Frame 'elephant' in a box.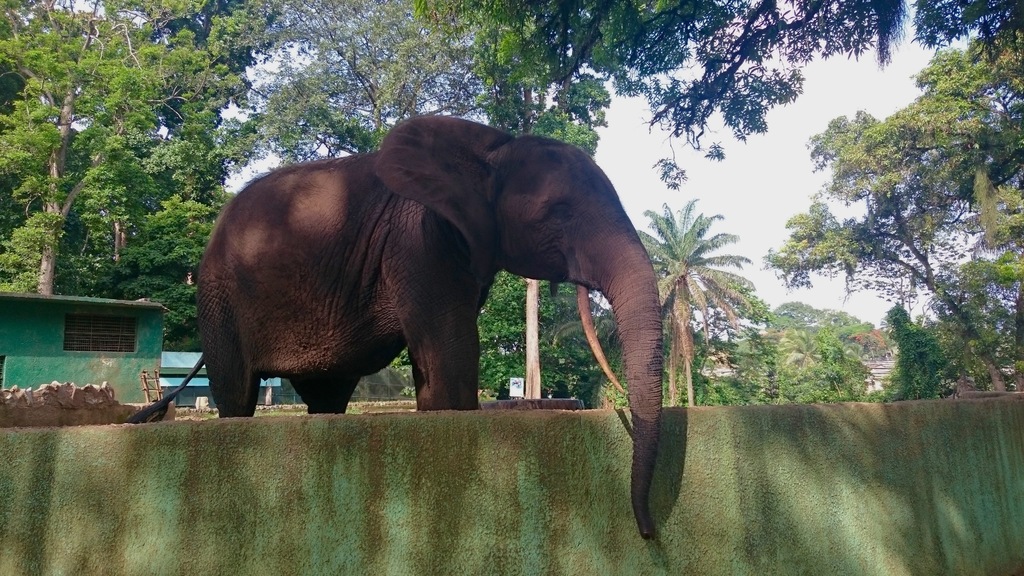
rect(185, 123, 676, 447).
